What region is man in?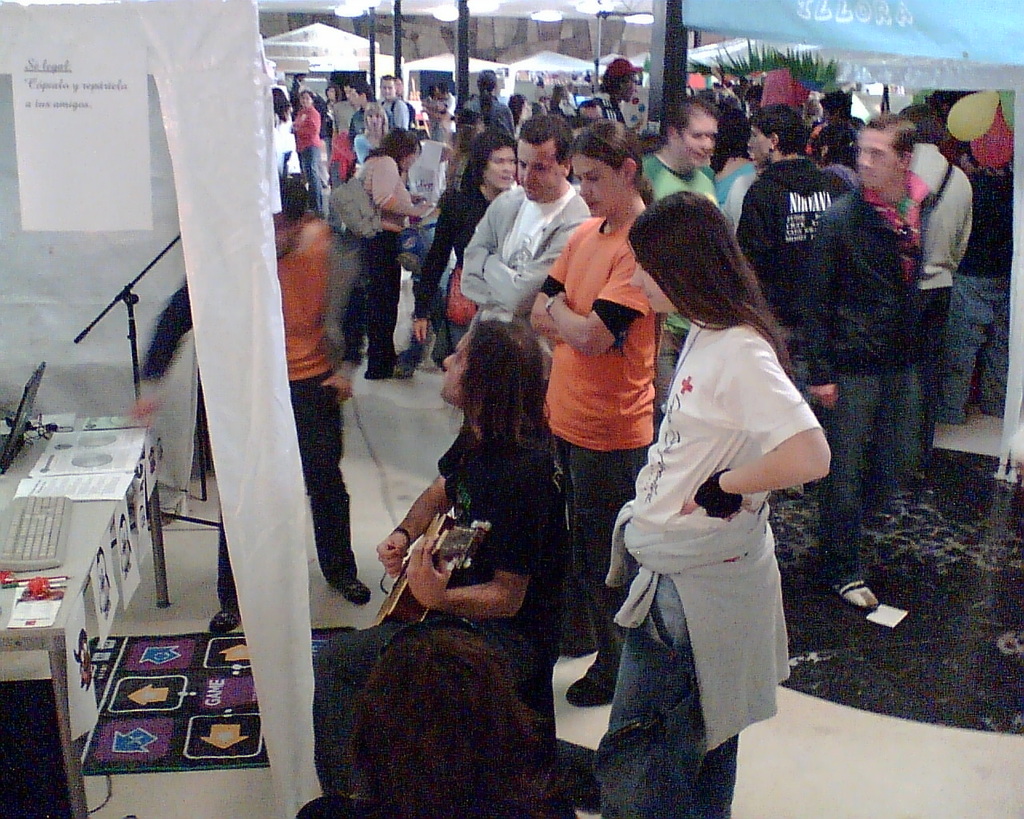
(308,327,572,801).
